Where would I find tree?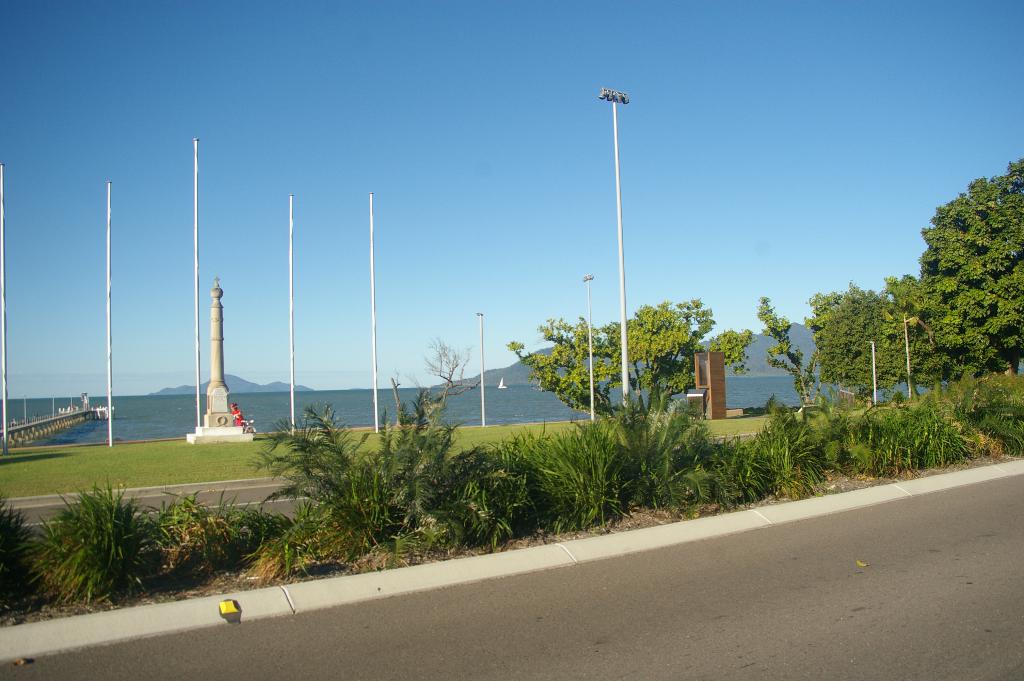
At {"x1": 893, "y1": 377, "x2": 922, "y2": 399}.
